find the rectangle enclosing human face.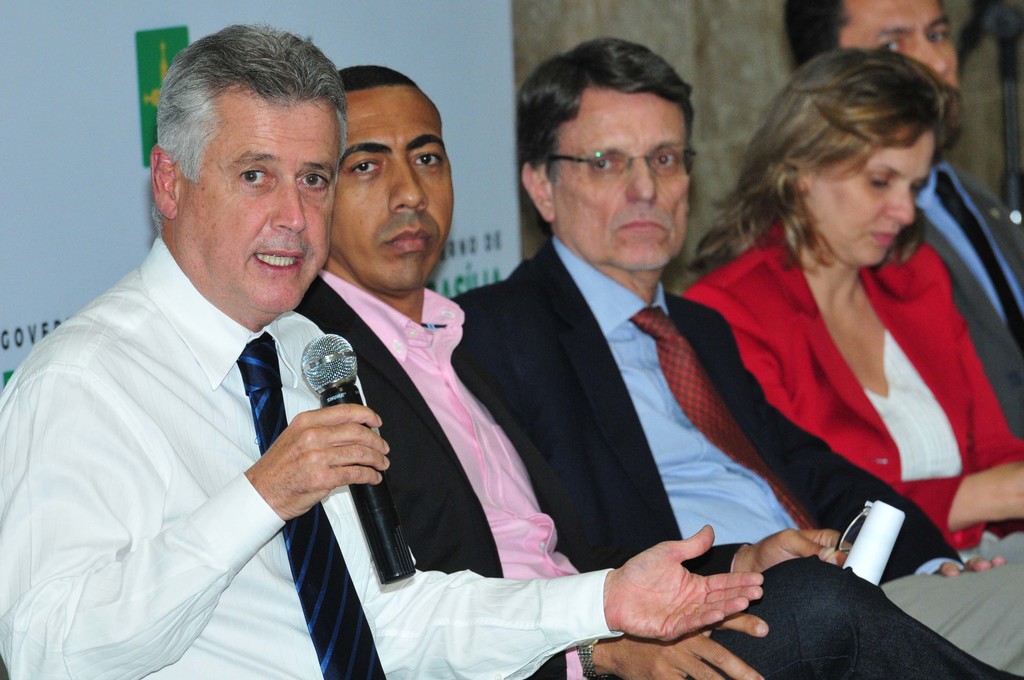
[803, 124, 936, 271].
